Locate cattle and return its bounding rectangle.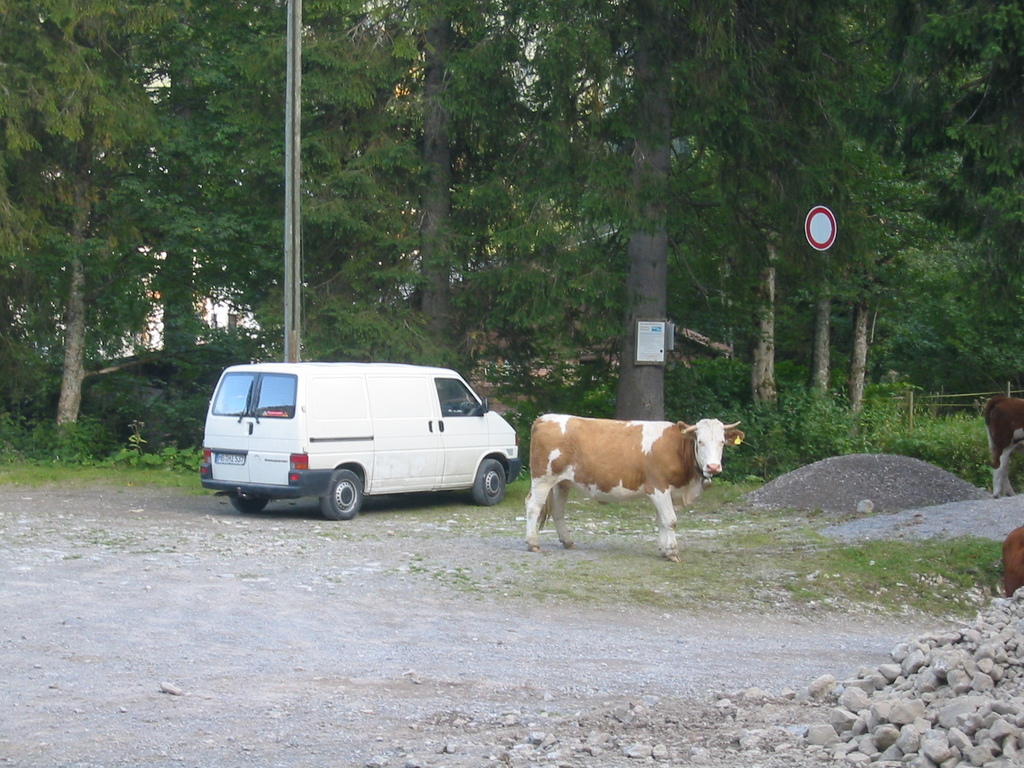
locate(1001, 524, 1023, 594).
